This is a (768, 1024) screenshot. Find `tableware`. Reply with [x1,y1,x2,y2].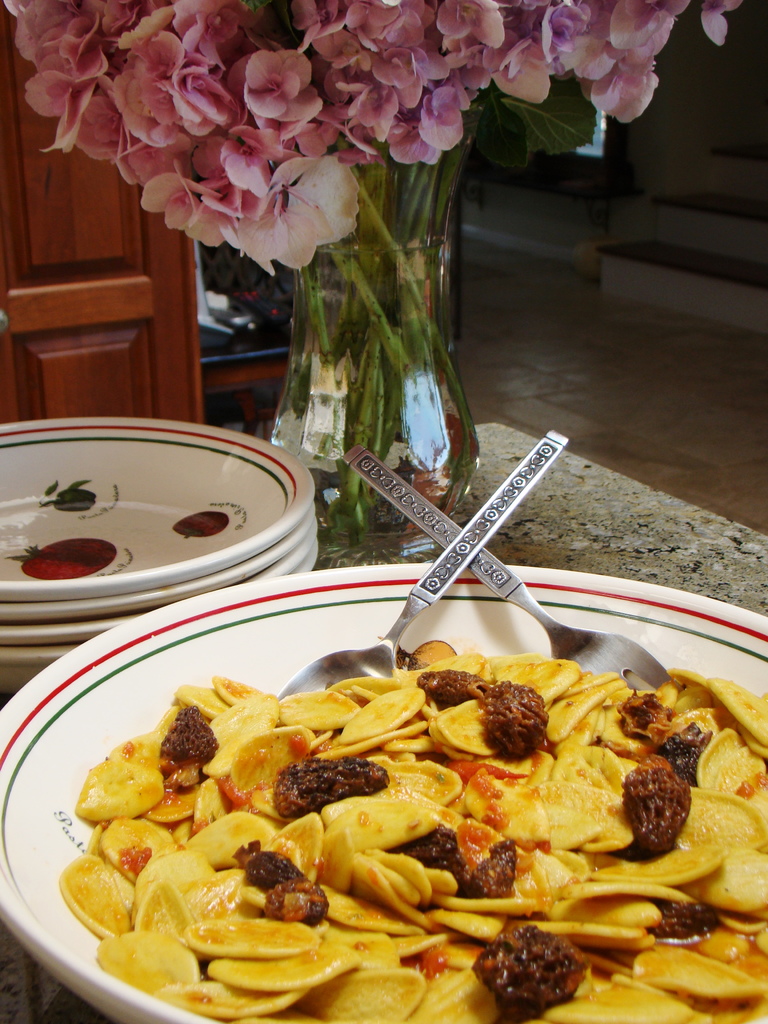
[342,441,682,696].
